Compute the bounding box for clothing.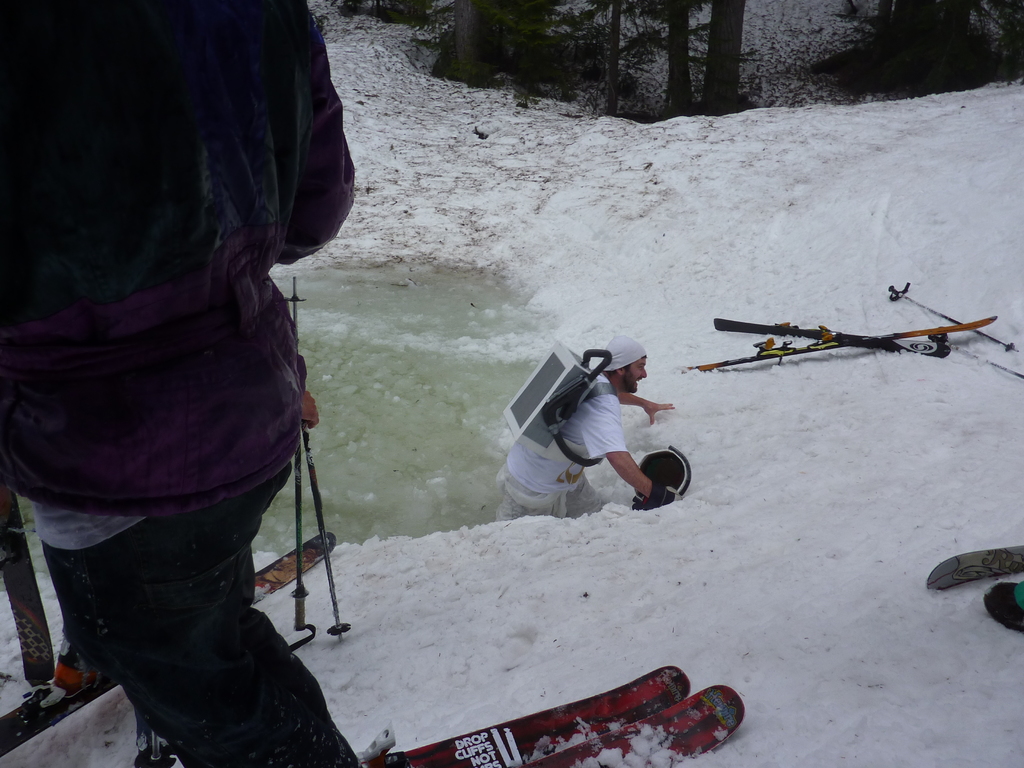
x1=0 y1=0 x2=358 y2=767.
